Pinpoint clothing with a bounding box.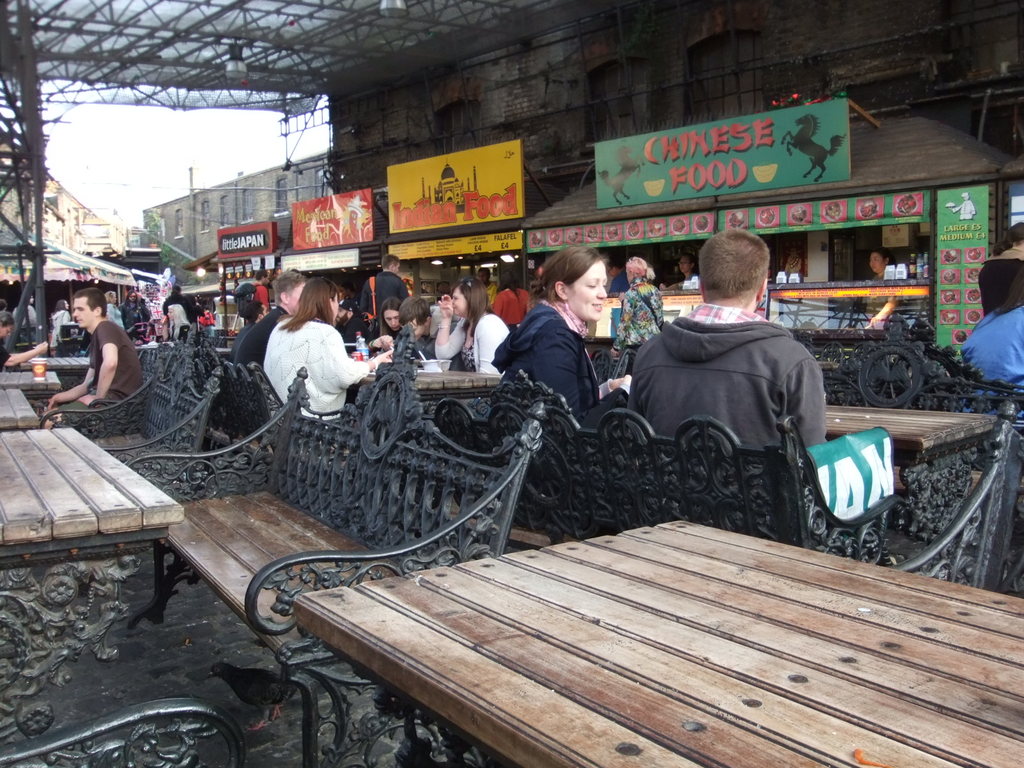
[x1=234, y1=303, x2=291, y2=372].
